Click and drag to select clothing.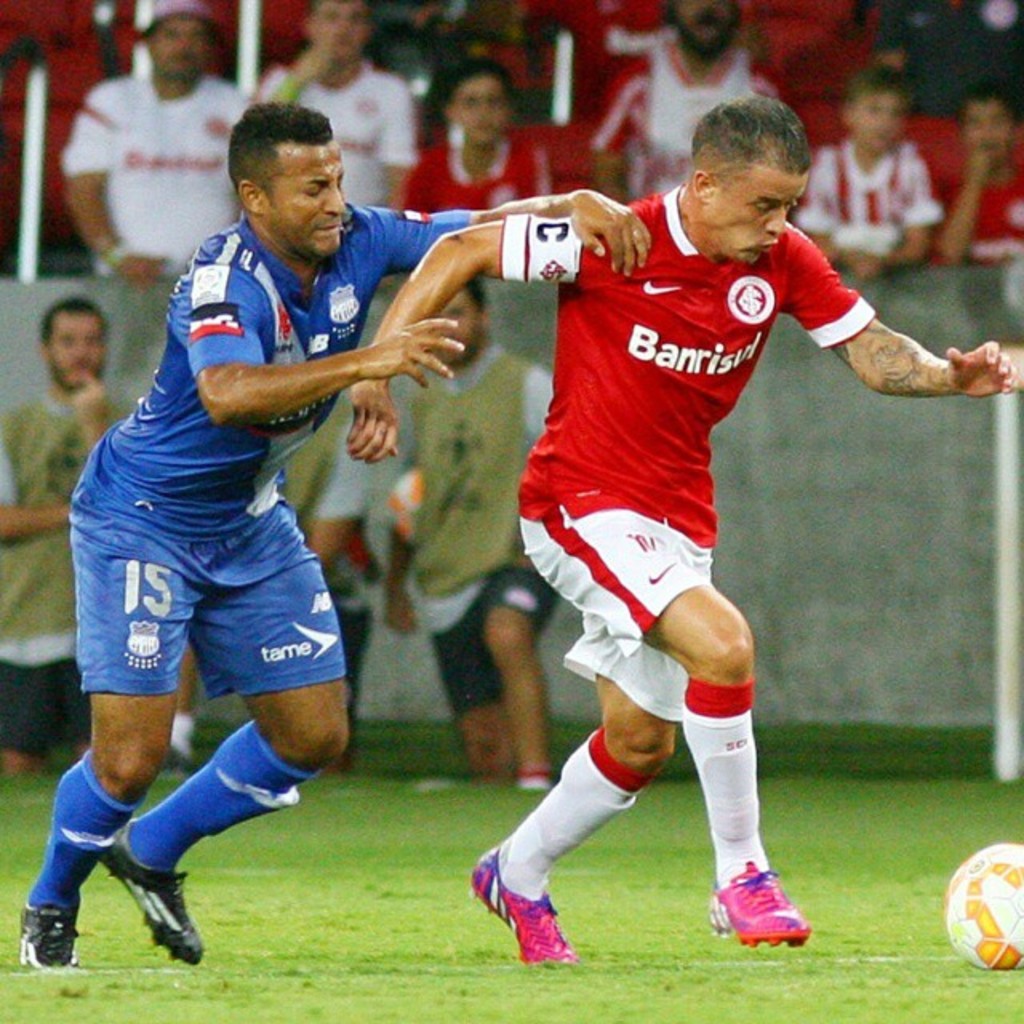
Selection: 69 192 475 710.
